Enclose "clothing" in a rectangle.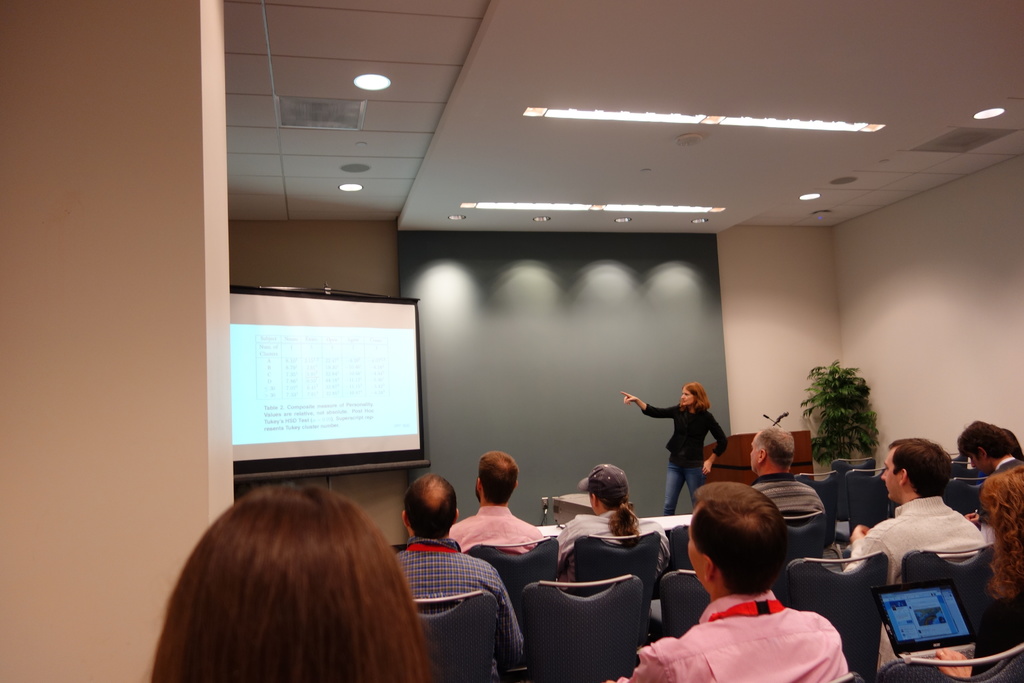
region(555, 511, 674, 577).
